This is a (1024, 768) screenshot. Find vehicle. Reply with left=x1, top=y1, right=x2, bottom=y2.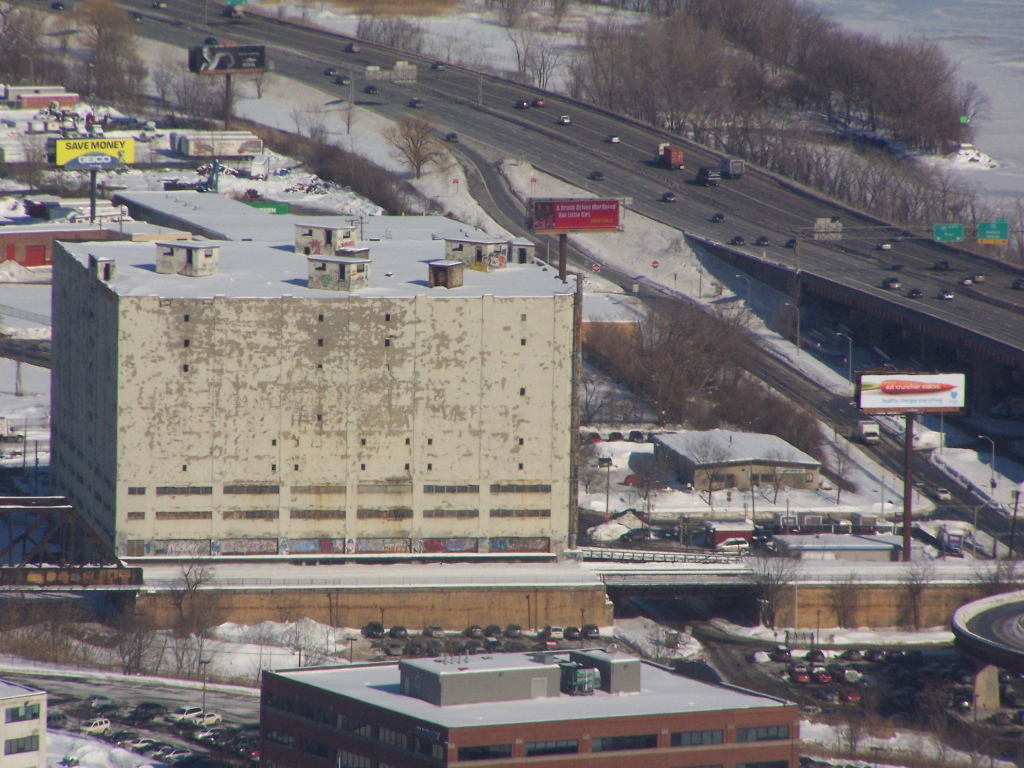
left=939, top=489, right=948, bottom=503.
